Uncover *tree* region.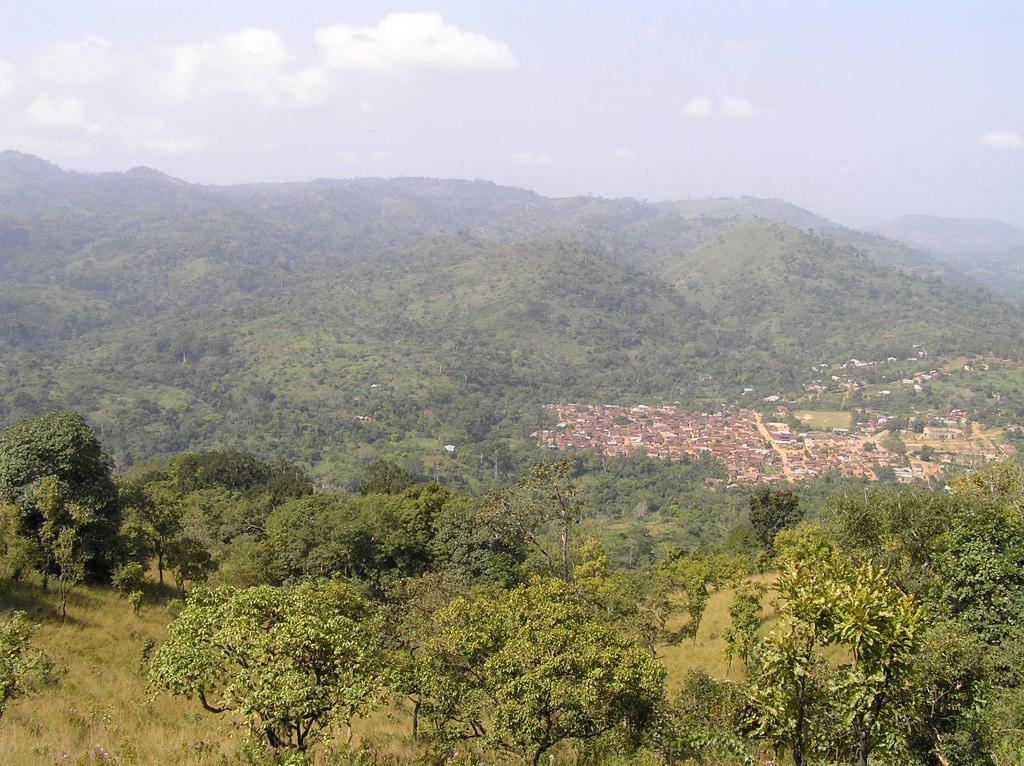
Uncovered: 152 576 405 762.
